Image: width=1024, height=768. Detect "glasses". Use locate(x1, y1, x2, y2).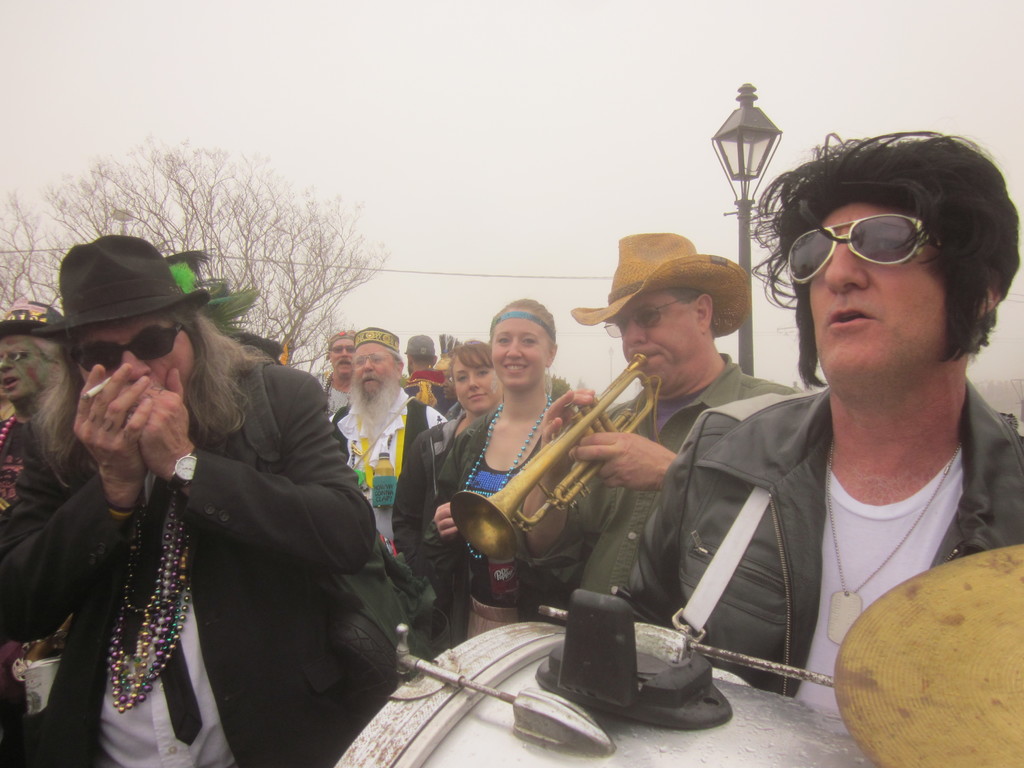
locate(0, 349, 34, 362).
